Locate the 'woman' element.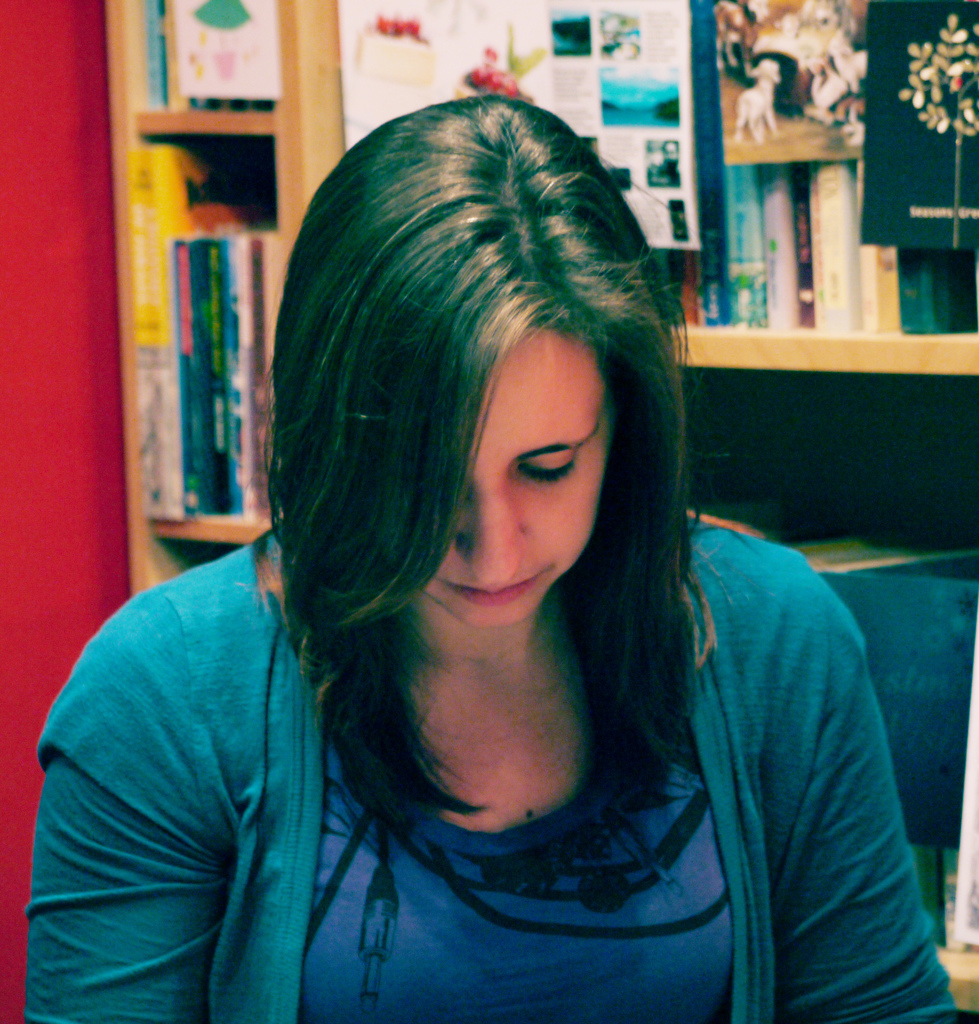
Element bbox: (42, 84, 859, 1023).
